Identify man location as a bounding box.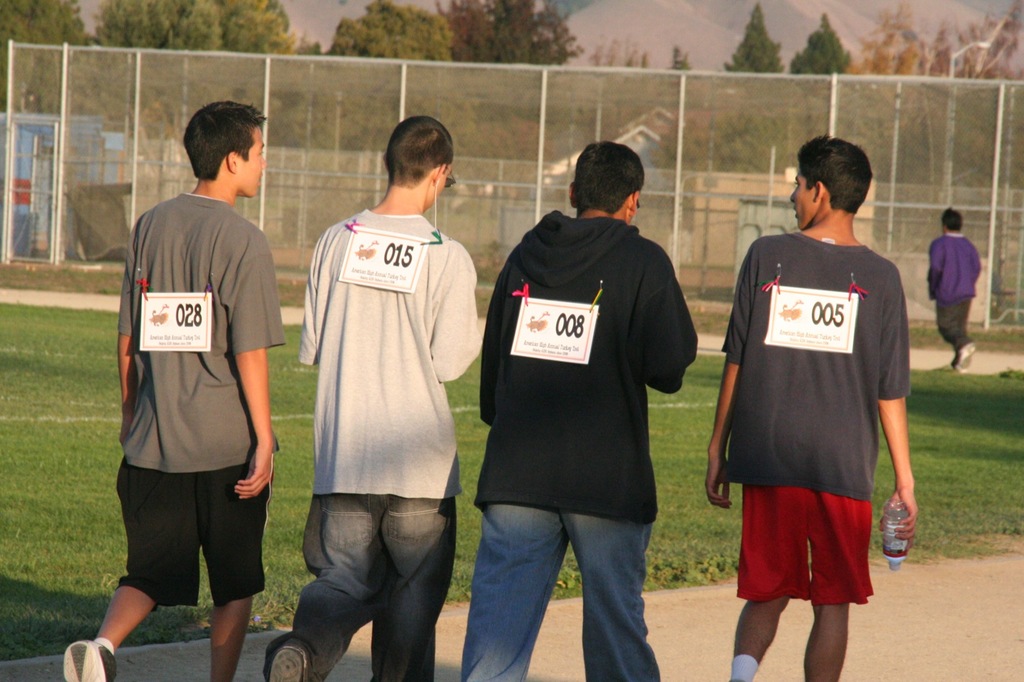
BBox(261, 116, 483, 681).
